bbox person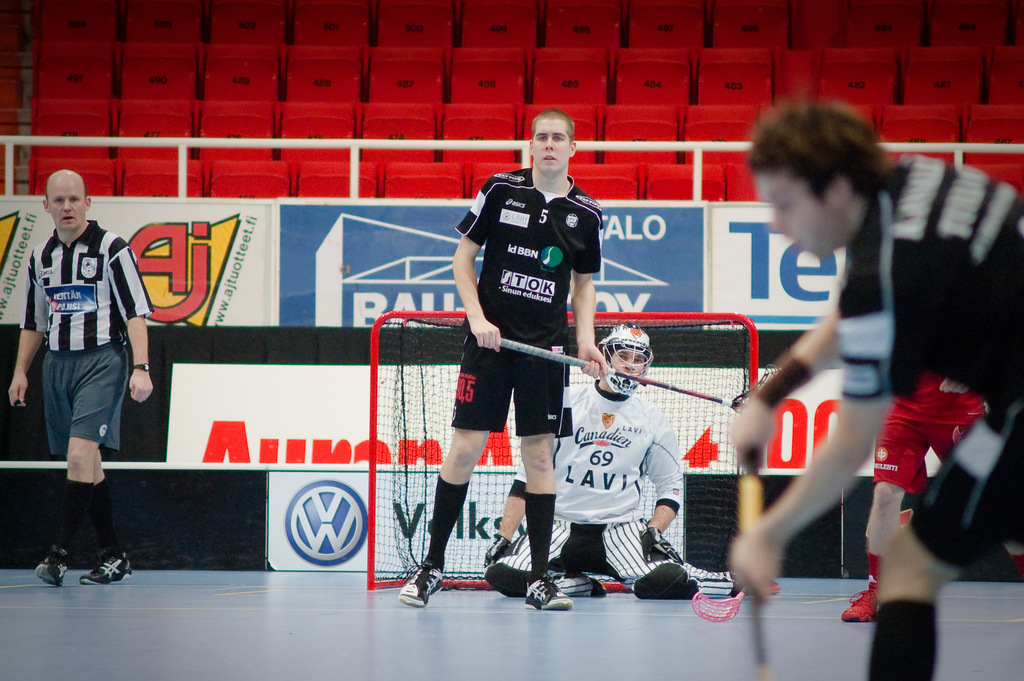
bbox(725, 101, 1023, 680)
